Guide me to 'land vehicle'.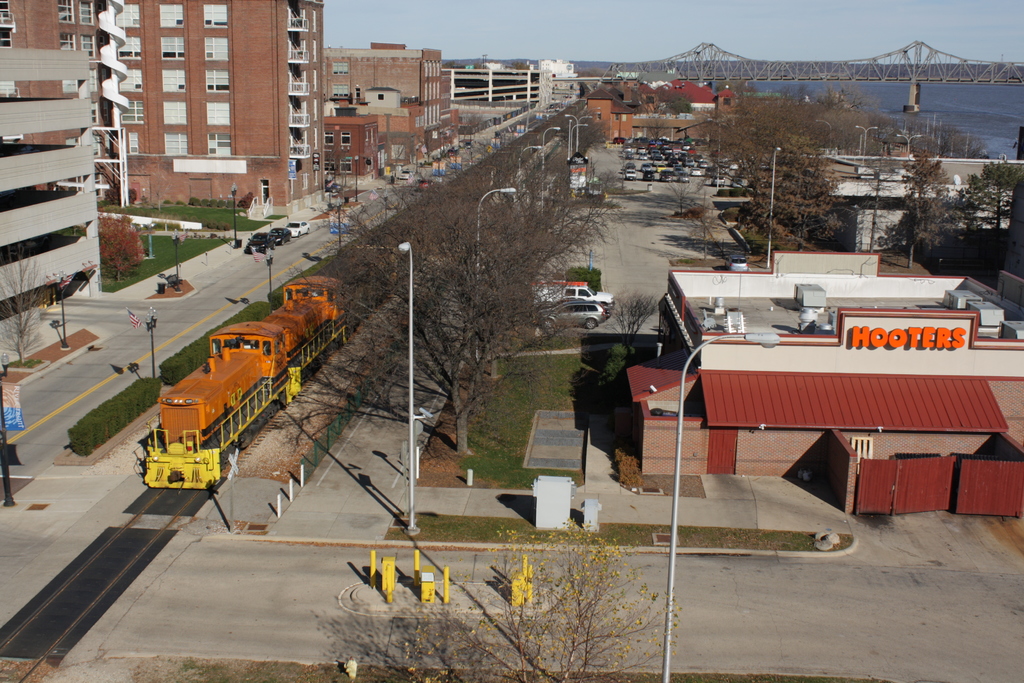
Guidance: pyautogui.locateOnScreen(650, 136, 664, 147).
